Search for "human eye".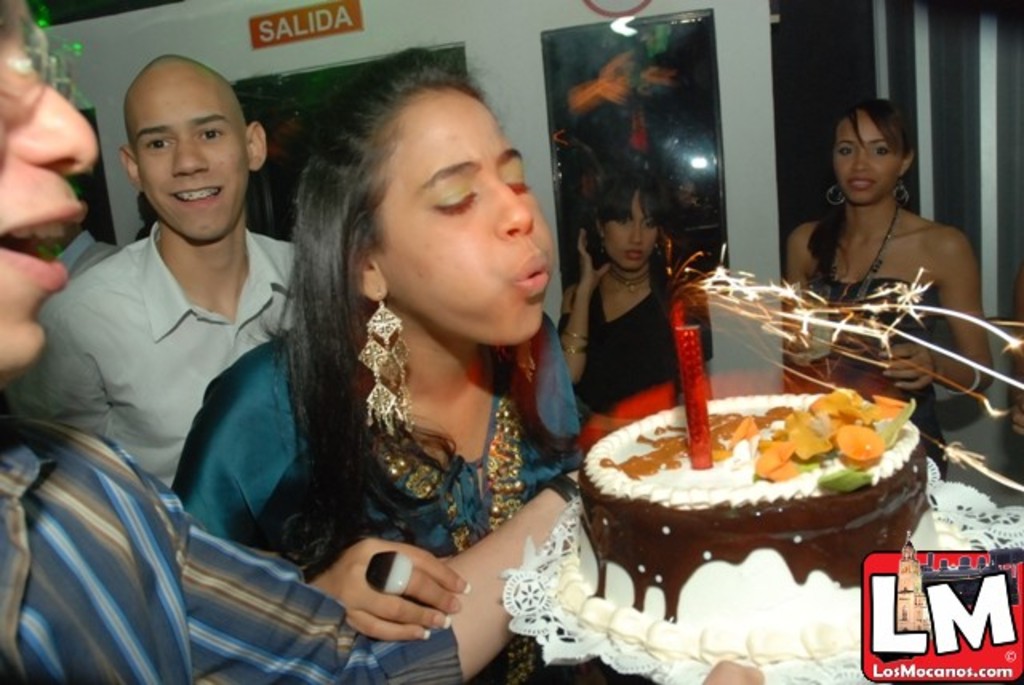
Found at {"left": 614, "top": 214, "right": 632, "bottom": 227}.
